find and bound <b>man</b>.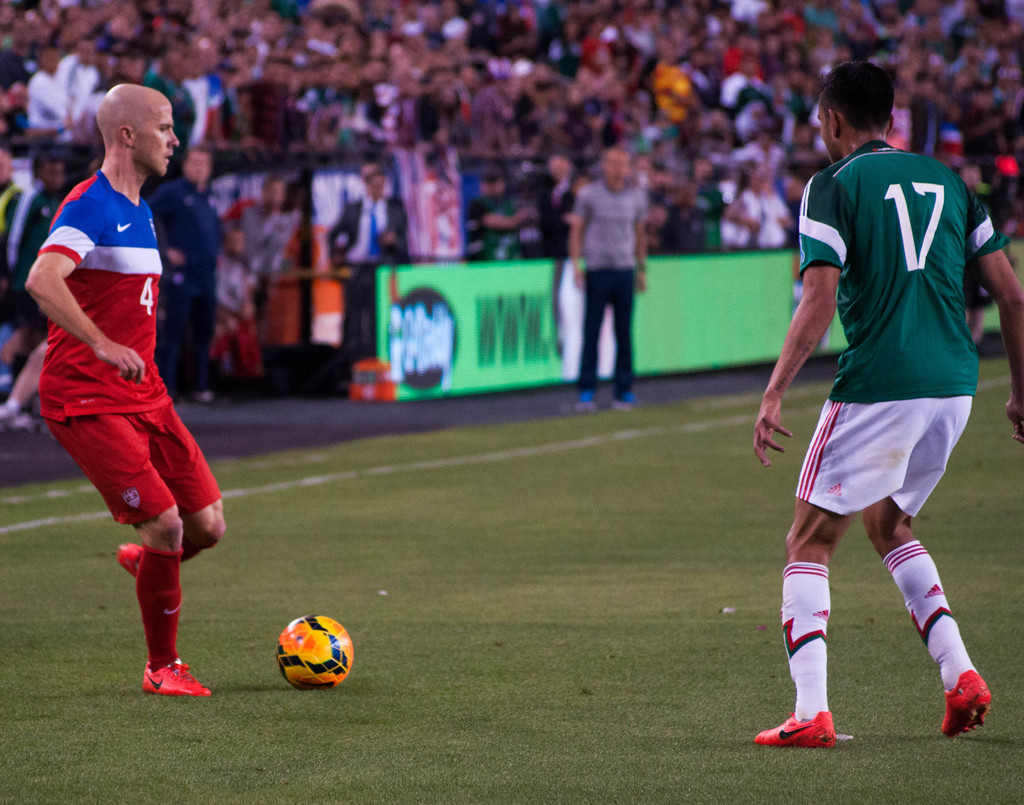
Bound: x1=572, y1=146, x2=651, y2=413.
